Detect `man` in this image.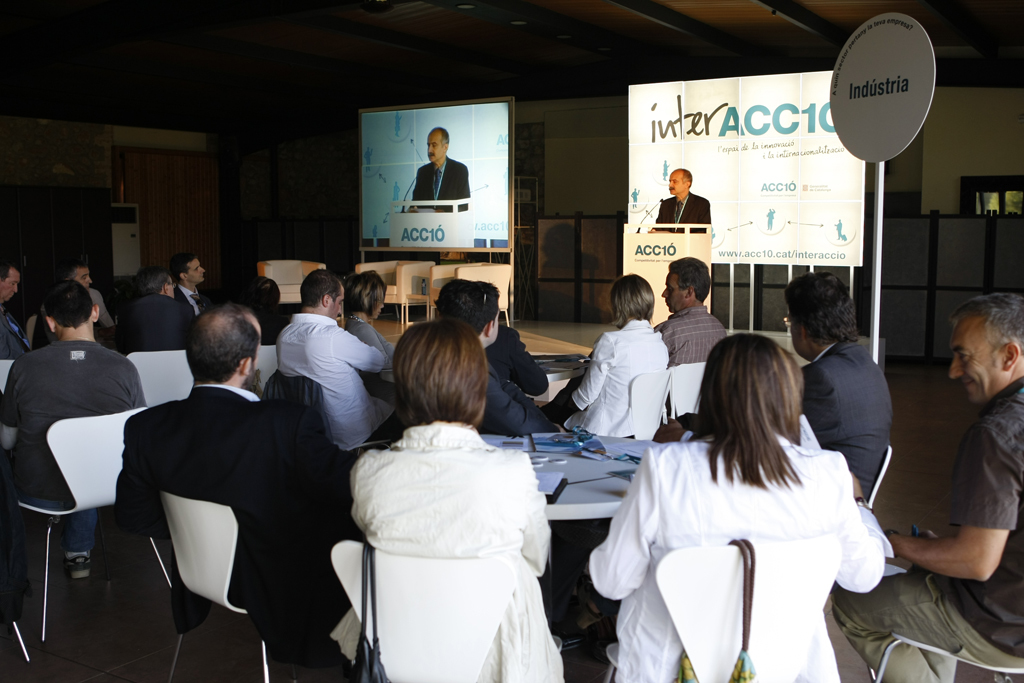
Detection: 174, 254, 211, 317.
